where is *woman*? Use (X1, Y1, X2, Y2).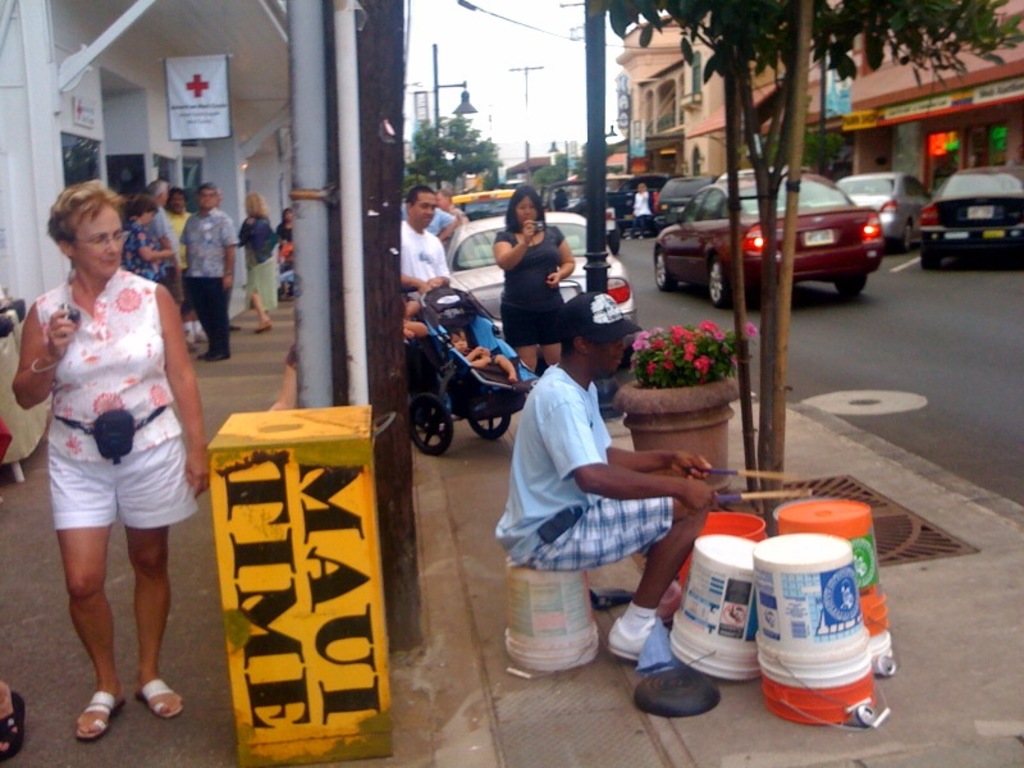
(17, 157, 200, 719).
